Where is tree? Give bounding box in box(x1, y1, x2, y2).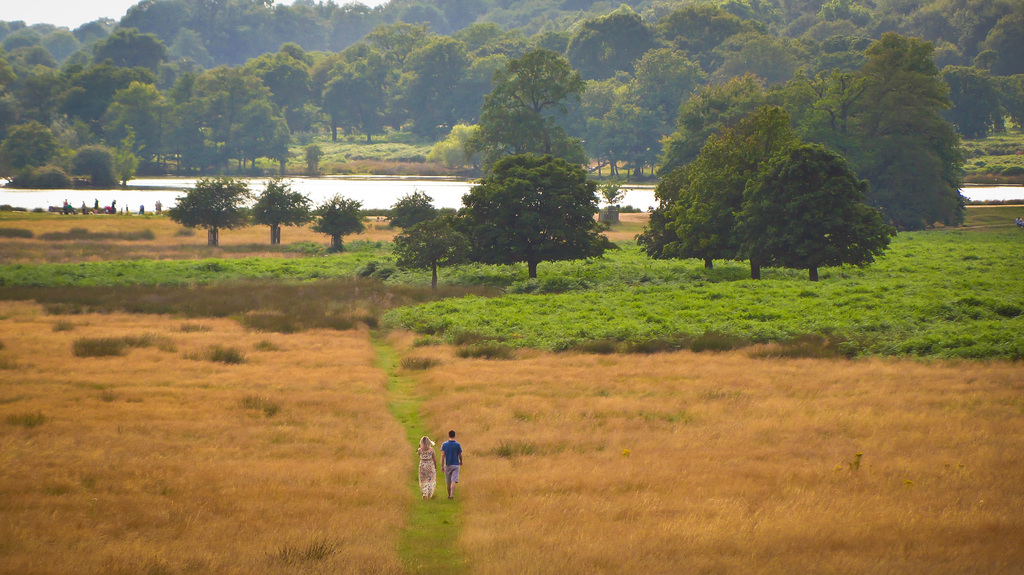
box(163, 172, 252, 253).
